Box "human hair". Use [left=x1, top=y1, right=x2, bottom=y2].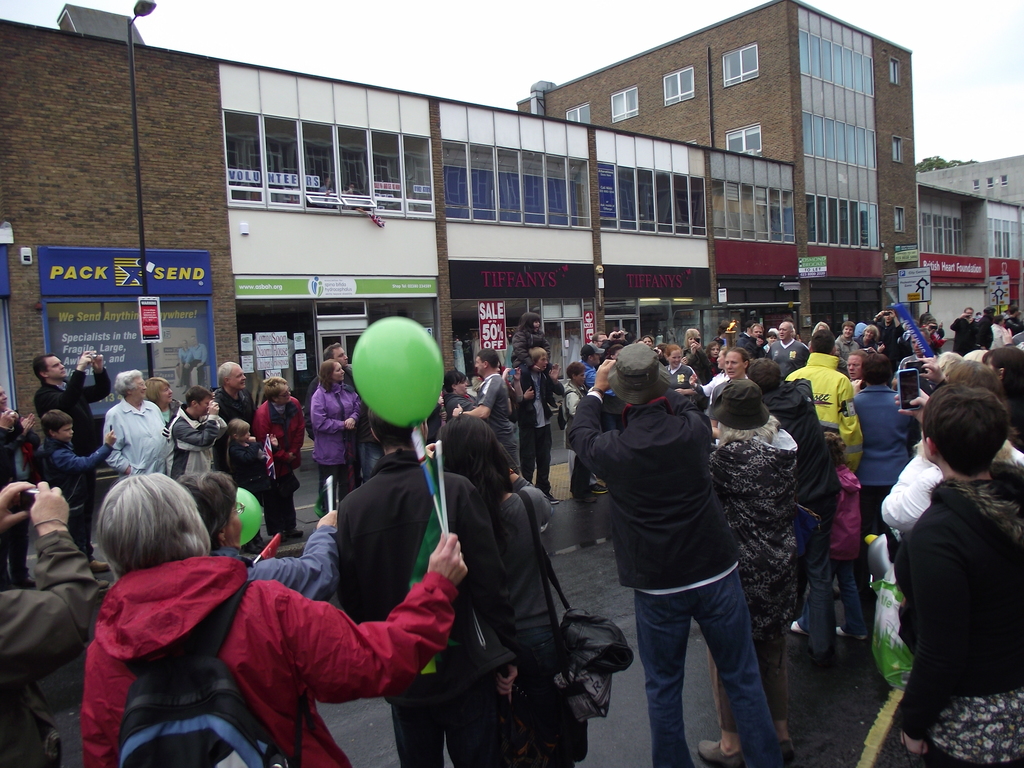
[left=33, top=354, right=53, bottom=385].
